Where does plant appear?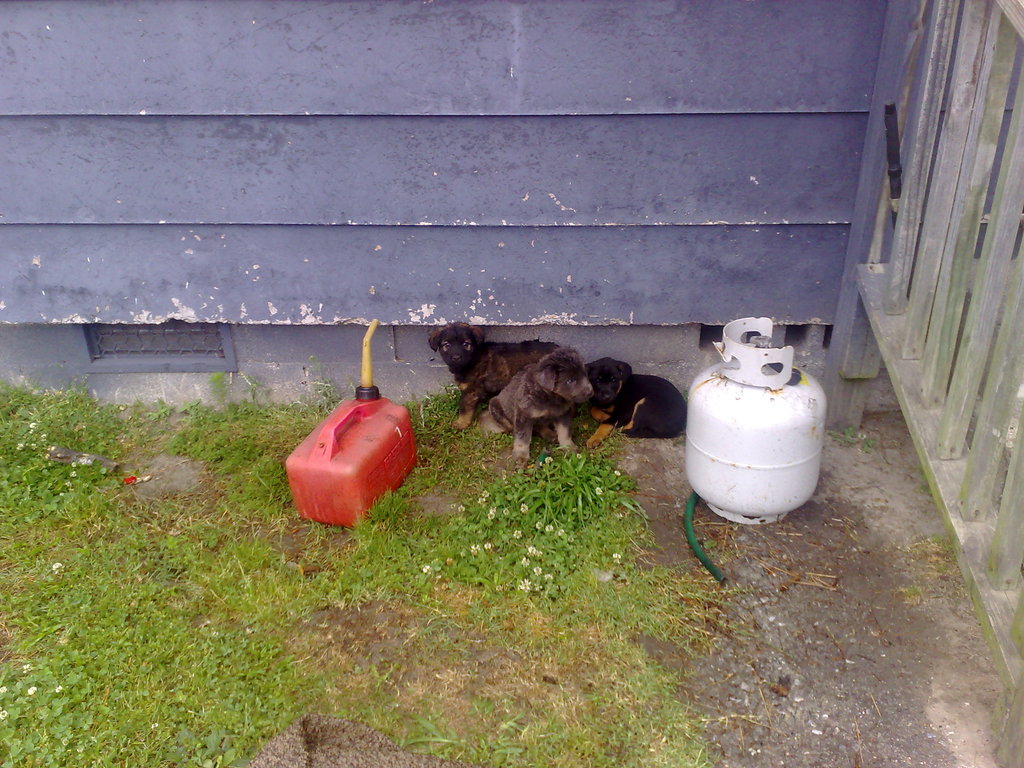
Appears at [left=520, top=443, right=644, bottom=533].
